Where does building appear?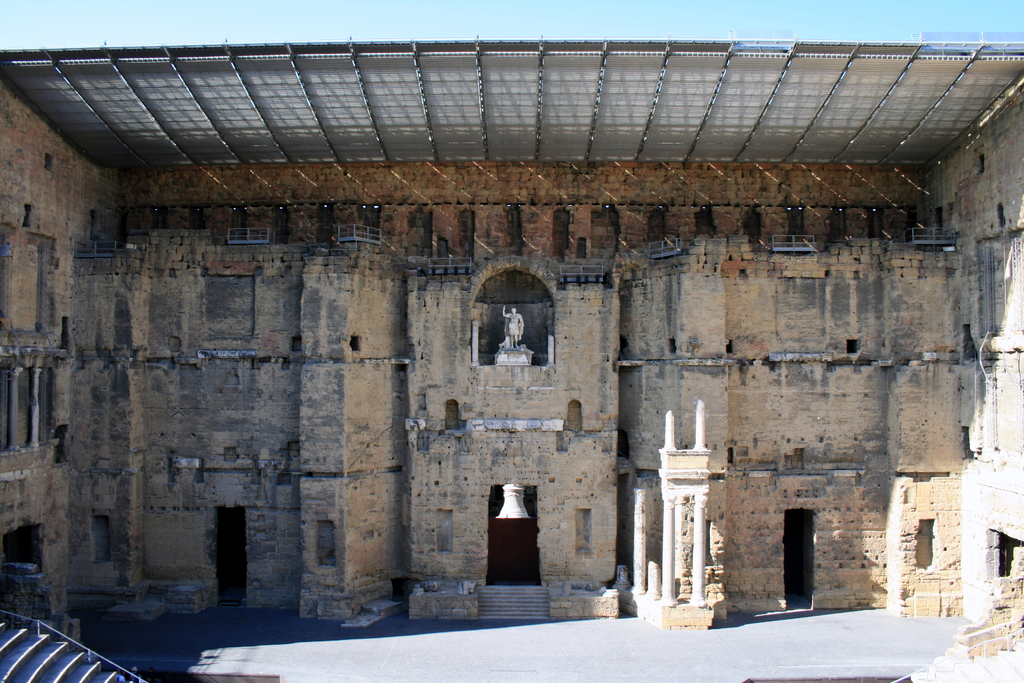
Appears at (left=0, top=47, right=1023, bottom=682).
